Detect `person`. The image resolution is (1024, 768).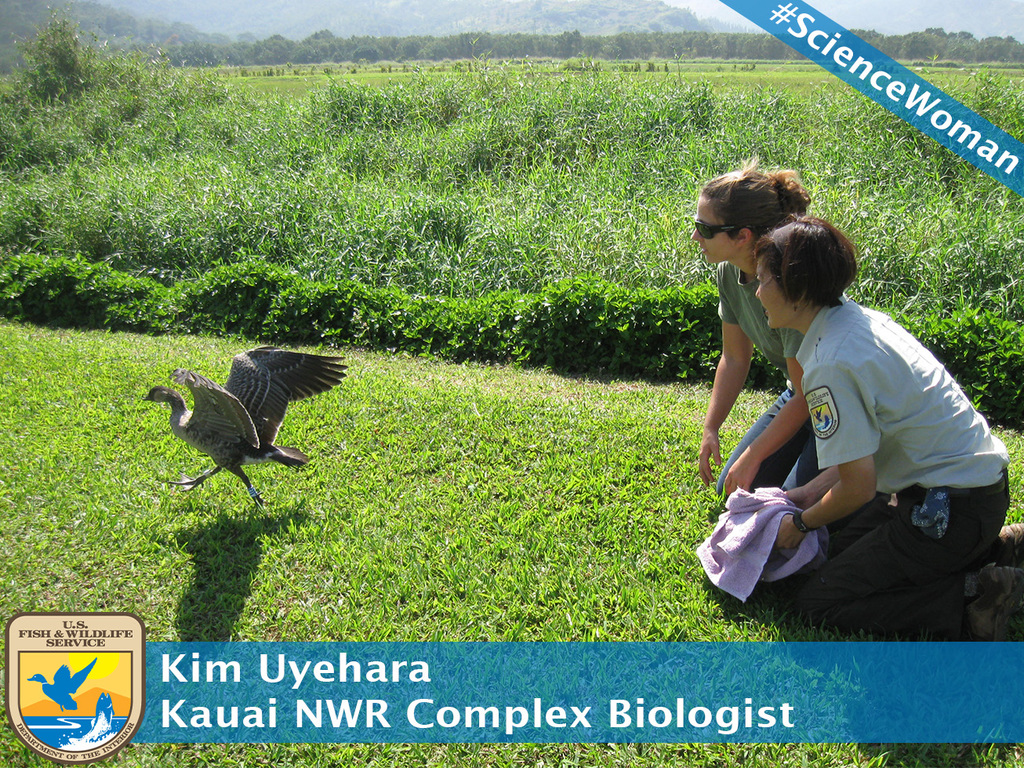
box(685, 150, 813, 509).
